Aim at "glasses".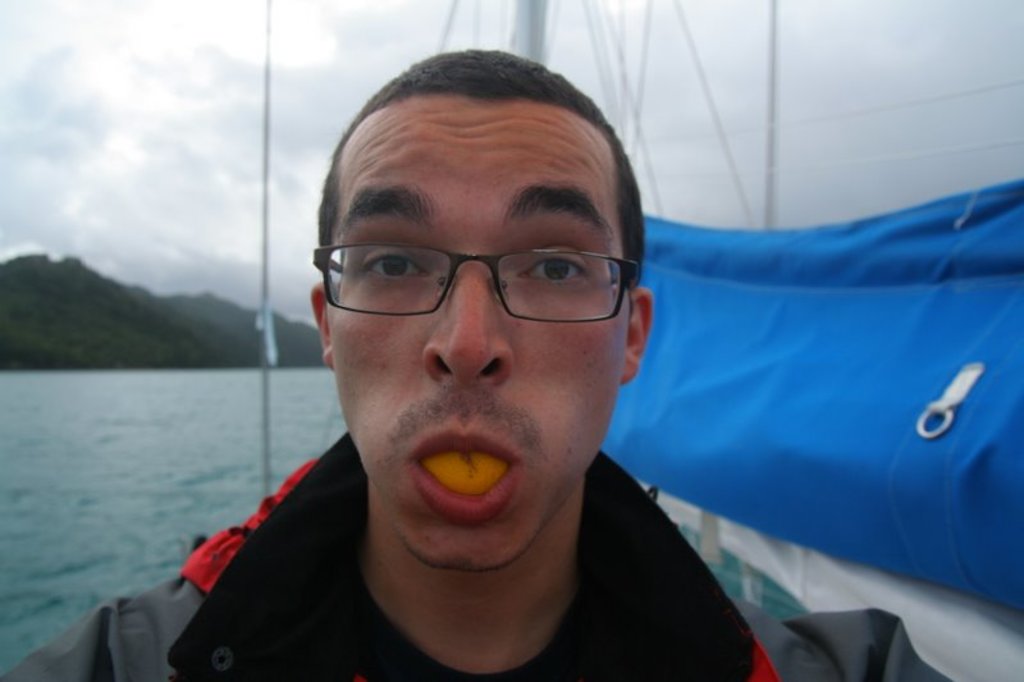
Aimed at 289, 241, 639, 321.
